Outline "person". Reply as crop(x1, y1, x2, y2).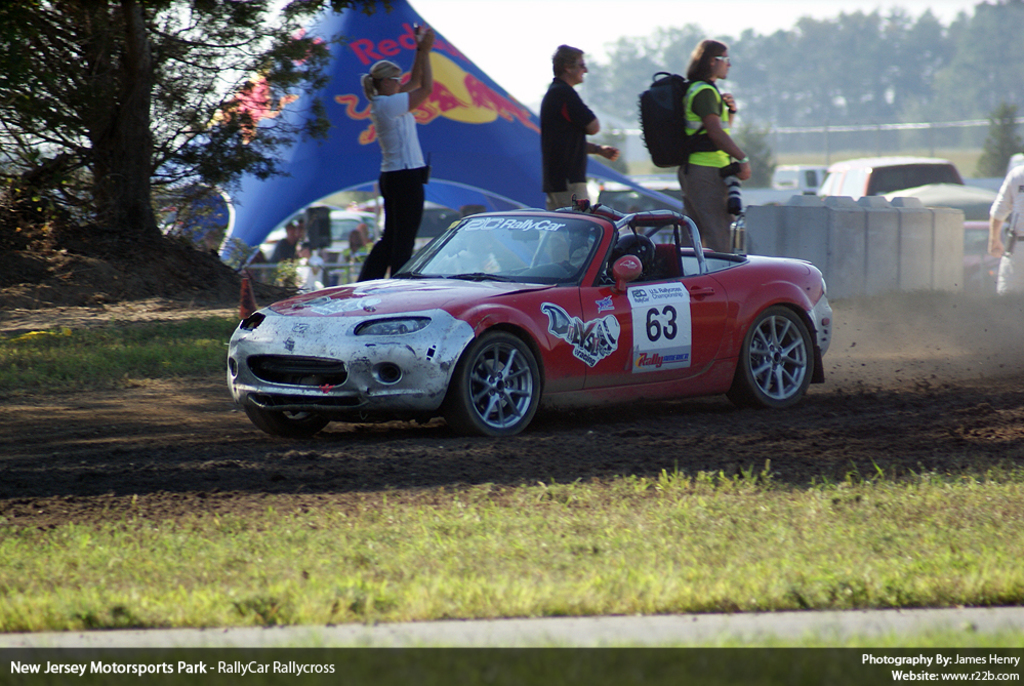
crop(355, 27, 435, 281).
